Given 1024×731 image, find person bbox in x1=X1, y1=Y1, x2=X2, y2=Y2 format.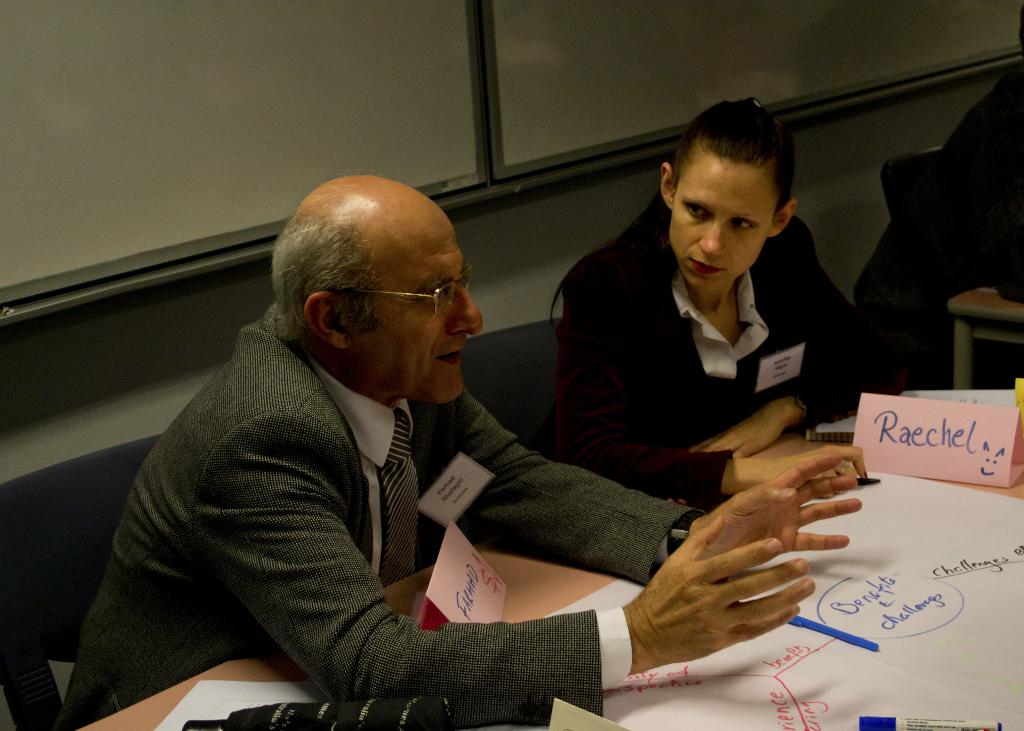
x1=62, y1=171, x2=872, y2=730.
